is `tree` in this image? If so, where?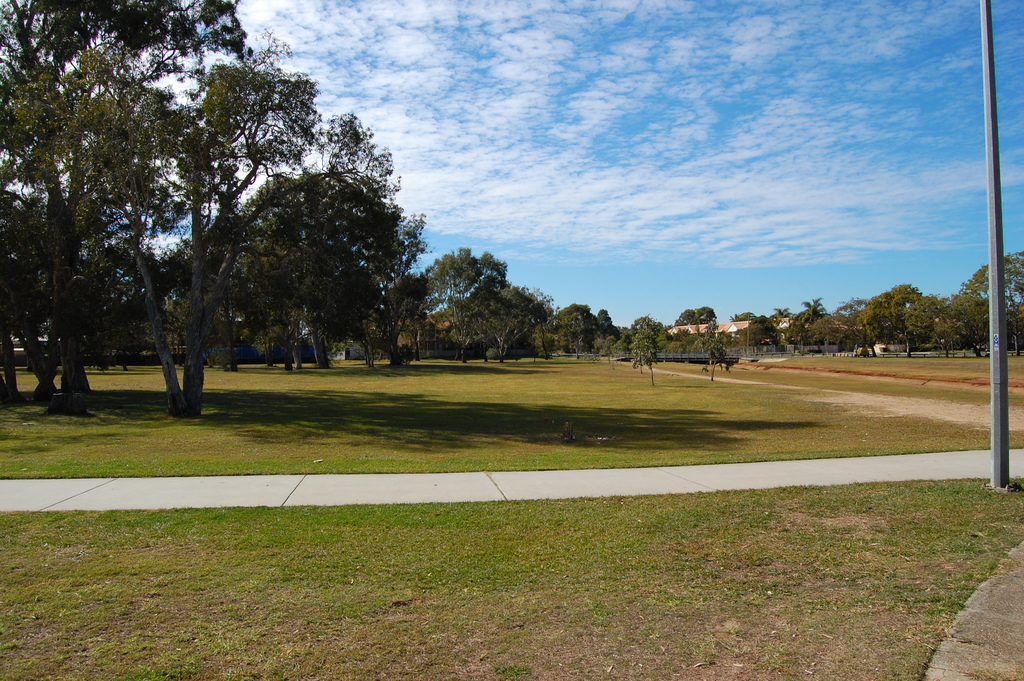
Yes, at 632,315,677,381.
